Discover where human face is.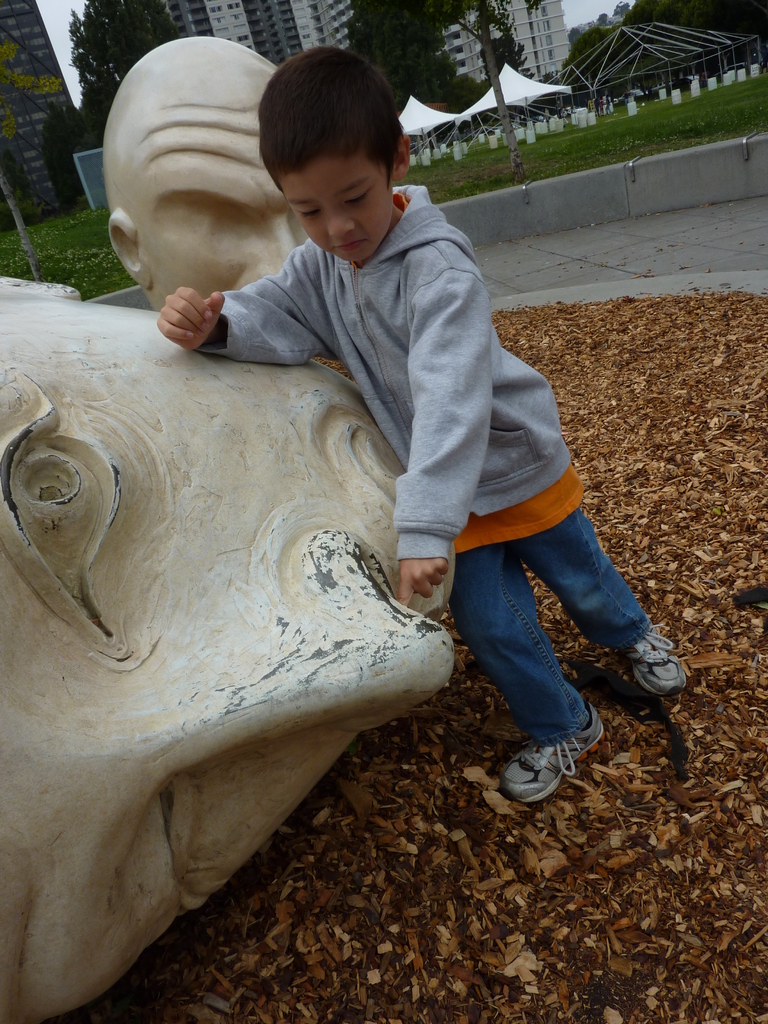
Discovered at rect(131, 64, 309, 312).
